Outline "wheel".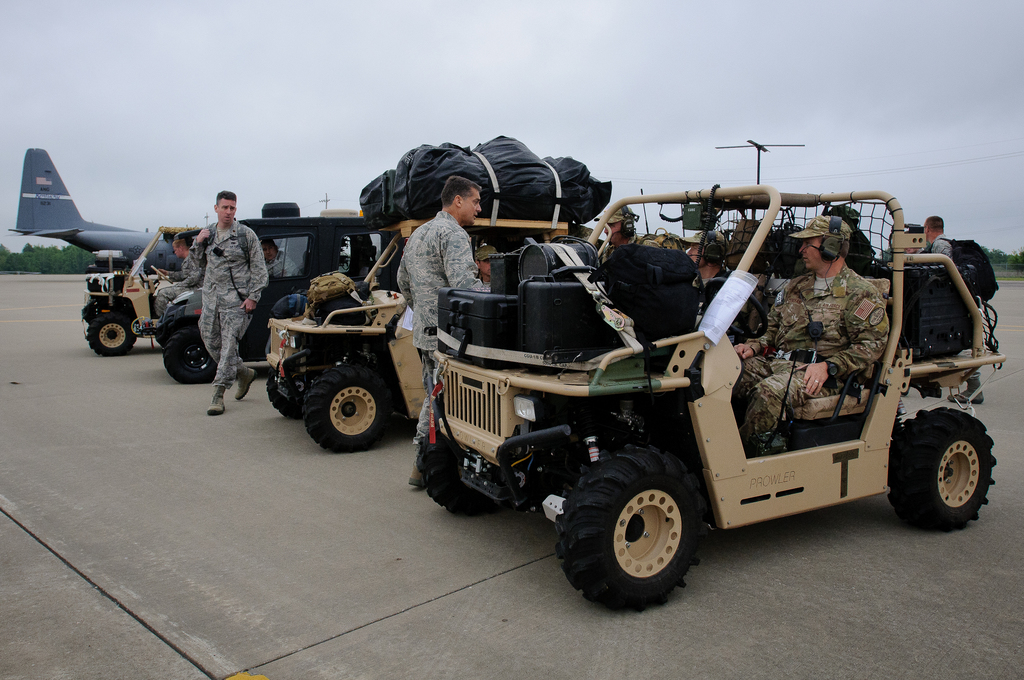
Outline: 580,448,727,594.
